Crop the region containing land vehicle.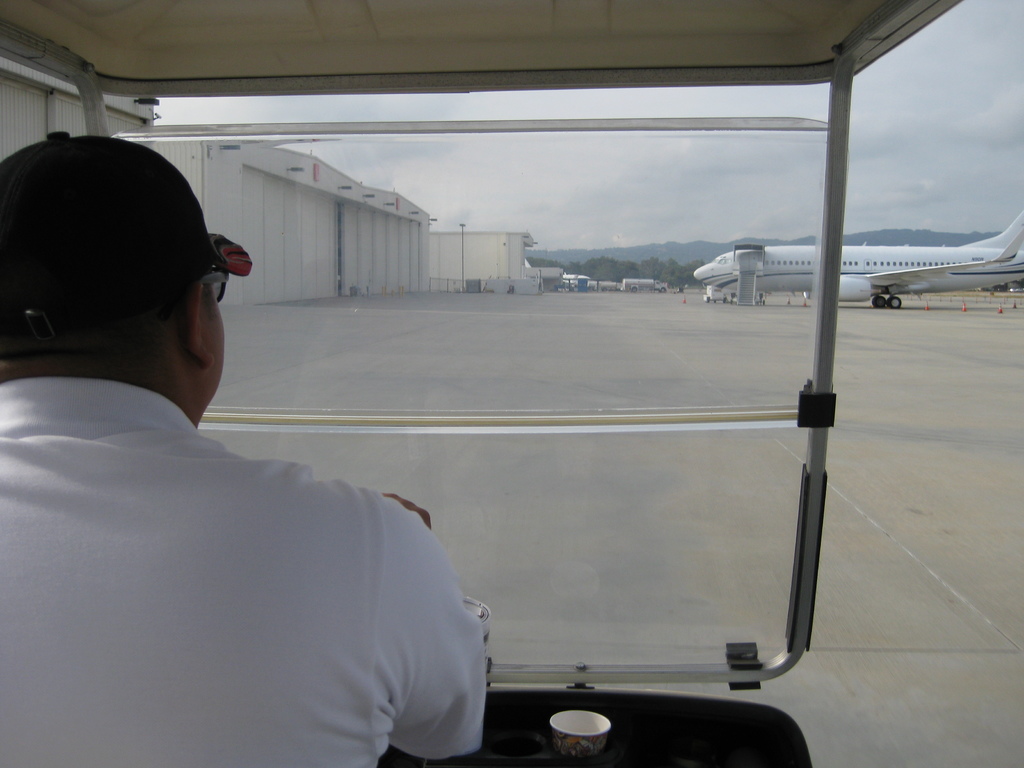
Crop region: locate(626, 280, 668, 291).
